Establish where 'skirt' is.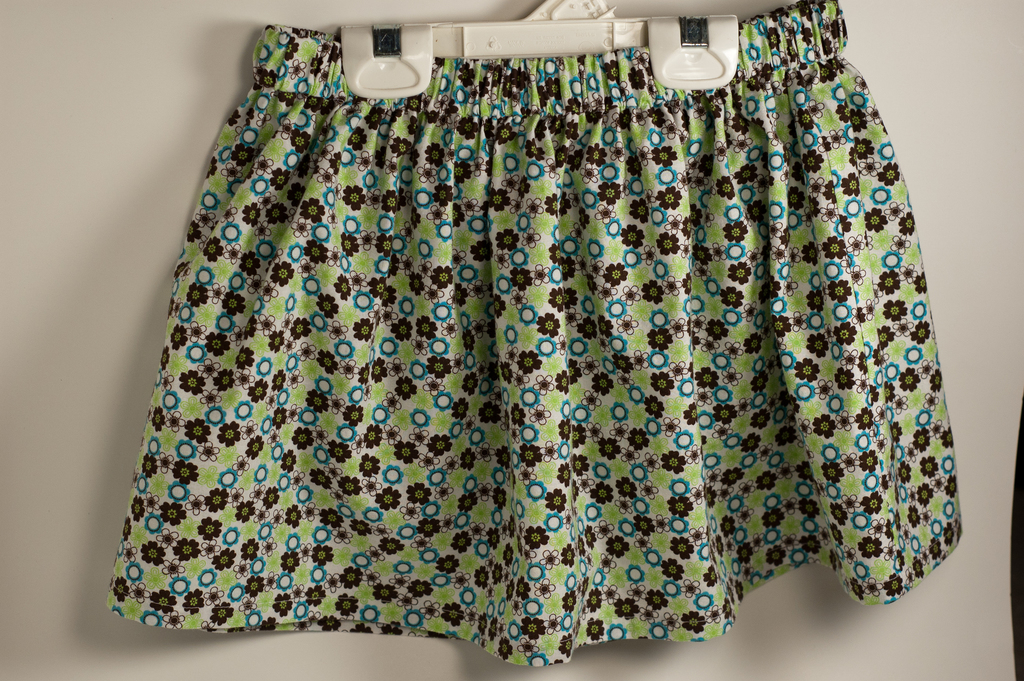
Established at 109,0,969,668.
